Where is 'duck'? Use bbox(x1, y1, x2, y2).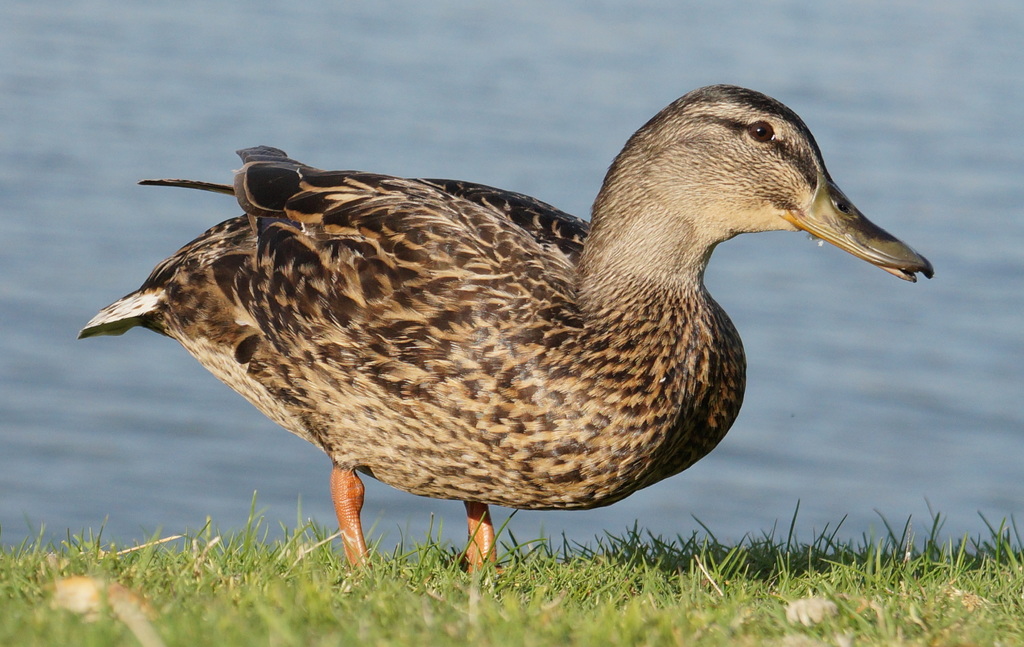
bbox(83, 78, 931, 583).
